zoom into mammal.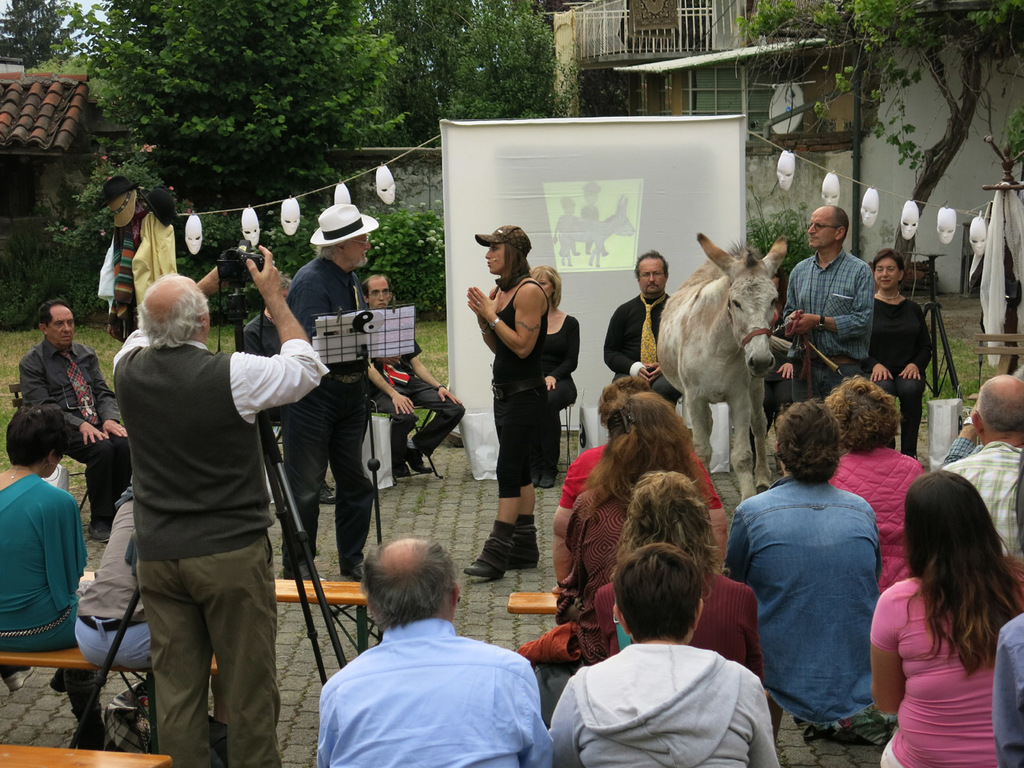
Zoom target: bbox=[287, 198, 377, 575].
